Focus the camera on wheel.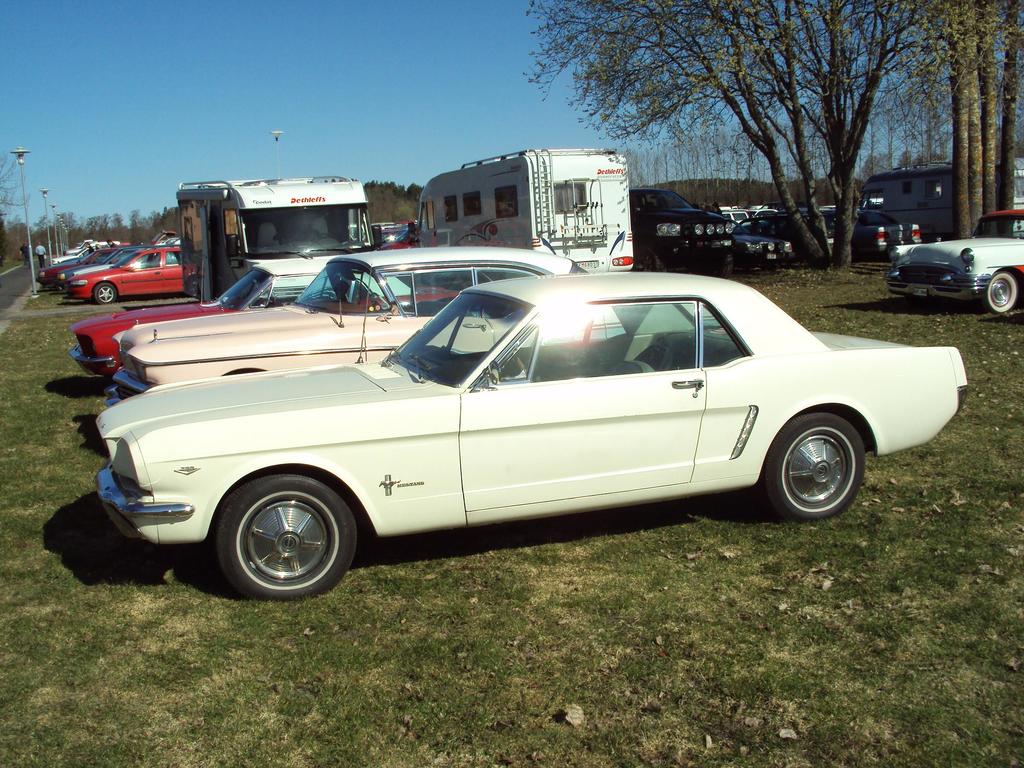
Focus region: (984,269,1018,312).
